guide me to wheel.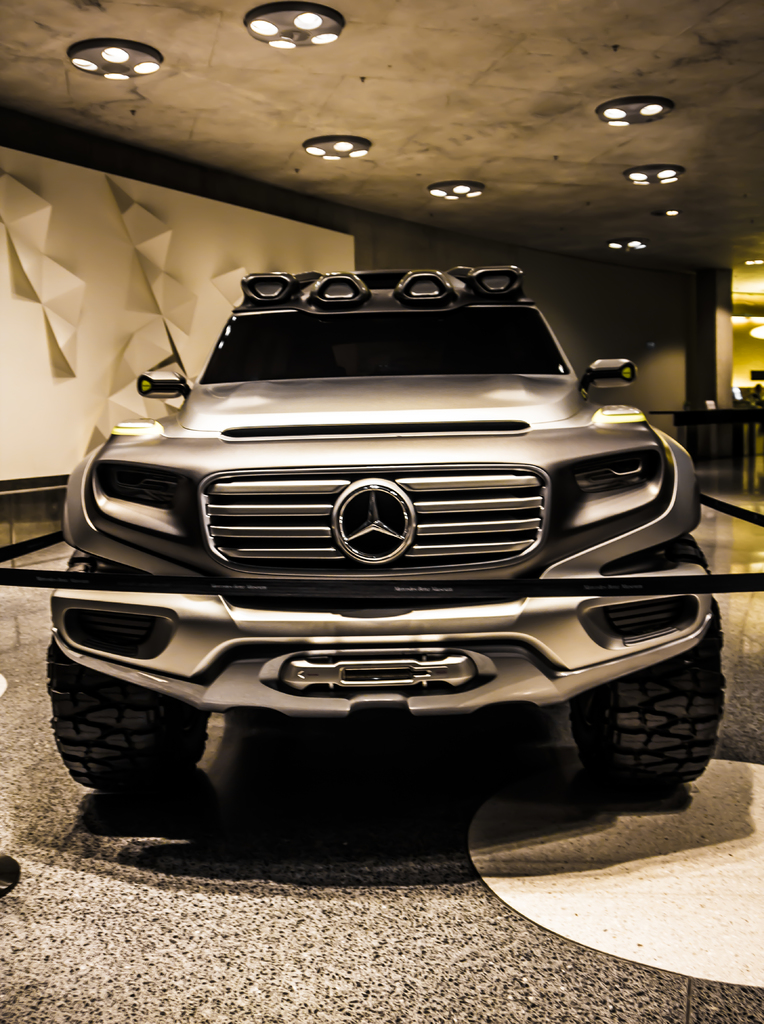
Guidance: bbox(581, 536, 707, 800).
